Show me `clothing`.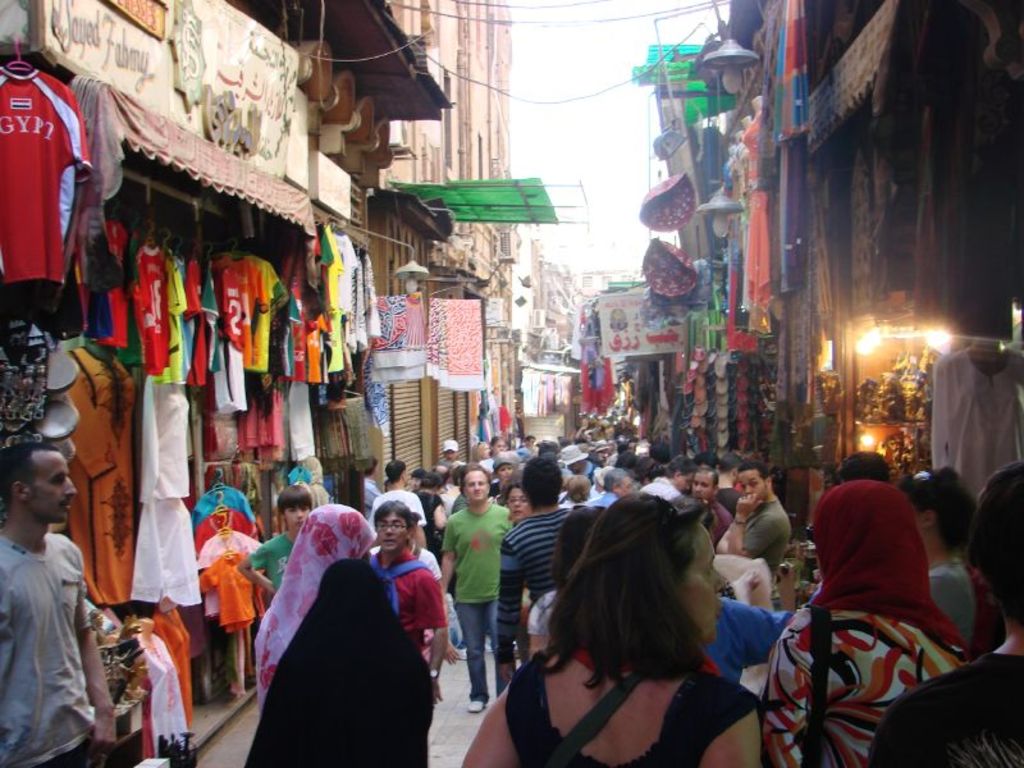
`clothing` is here: bbox(495, 500, 561, 662).
